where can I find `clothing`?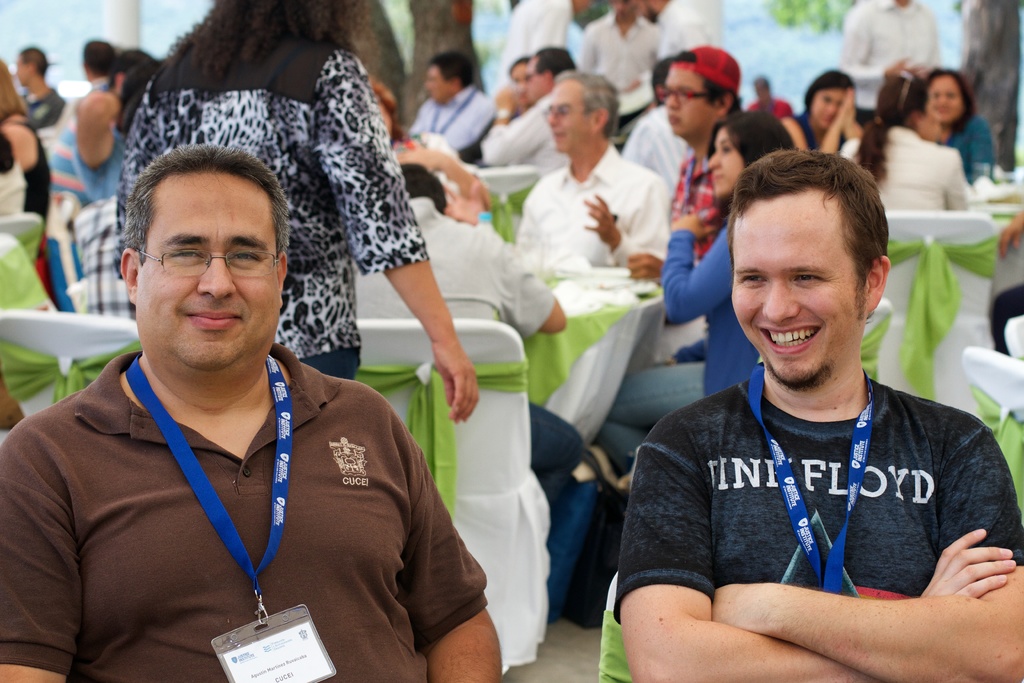
You can find it at crop(833, 120, 973, 223).
